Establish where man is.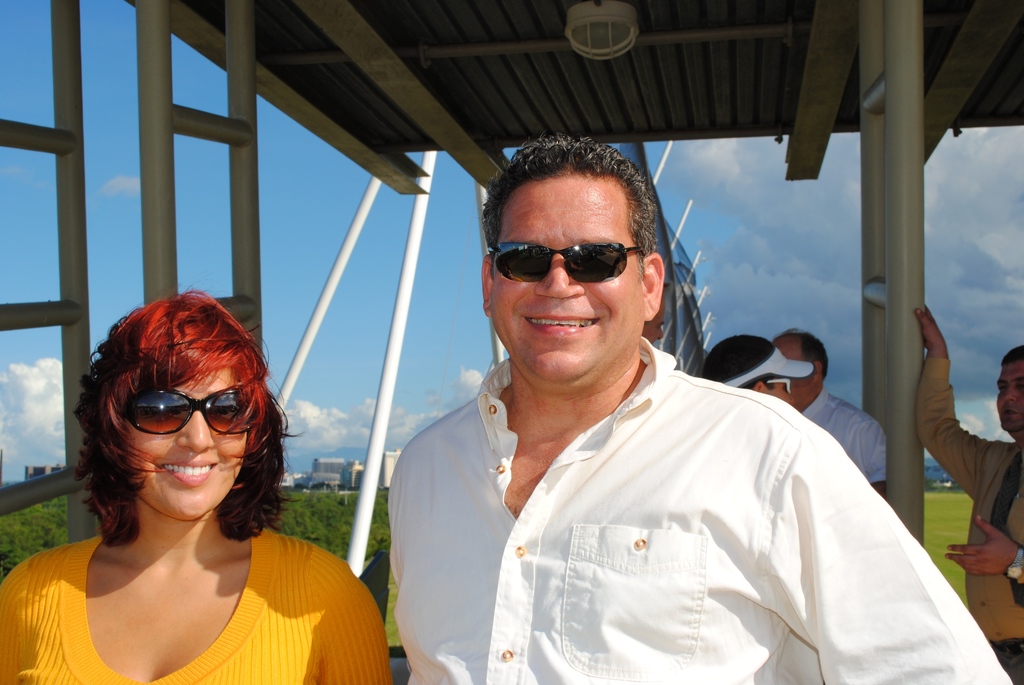
Established at select_region(772, 327, 886, 498).
